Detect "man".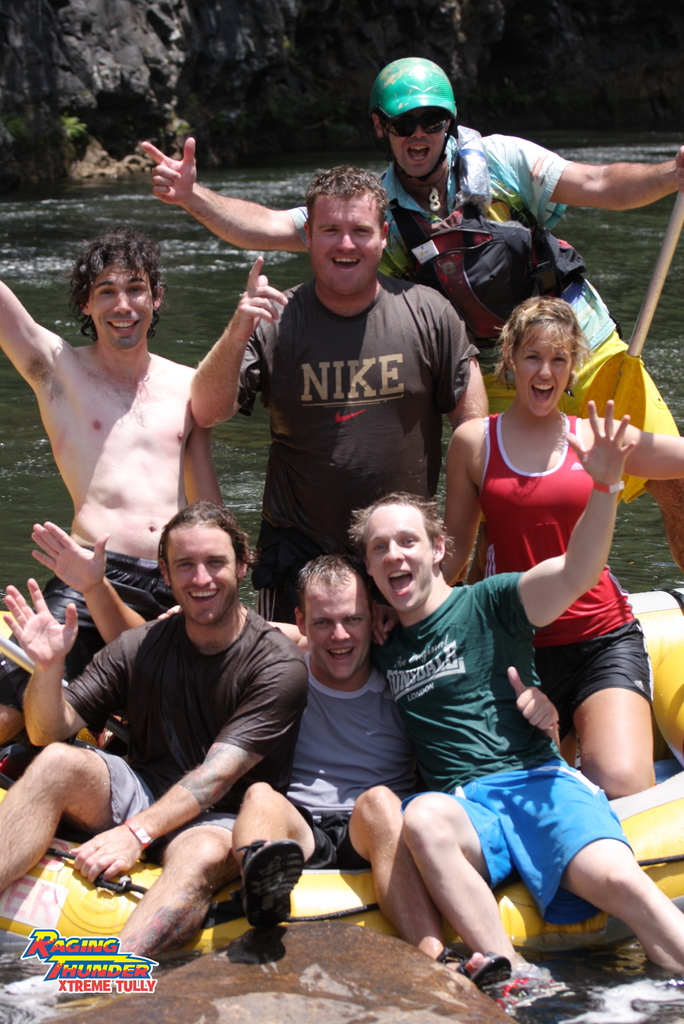
Detected at (x1=0, y1=225, x2=232, y2=693).
